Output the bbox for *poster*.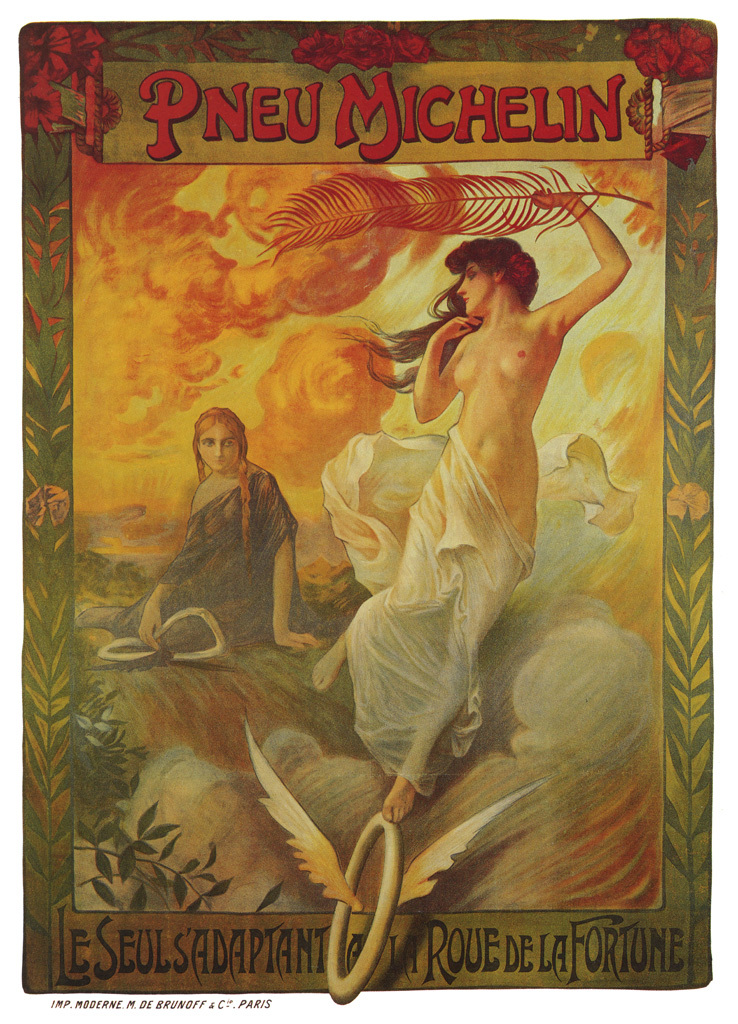
bbox=[0, 0, 737, 1023].
